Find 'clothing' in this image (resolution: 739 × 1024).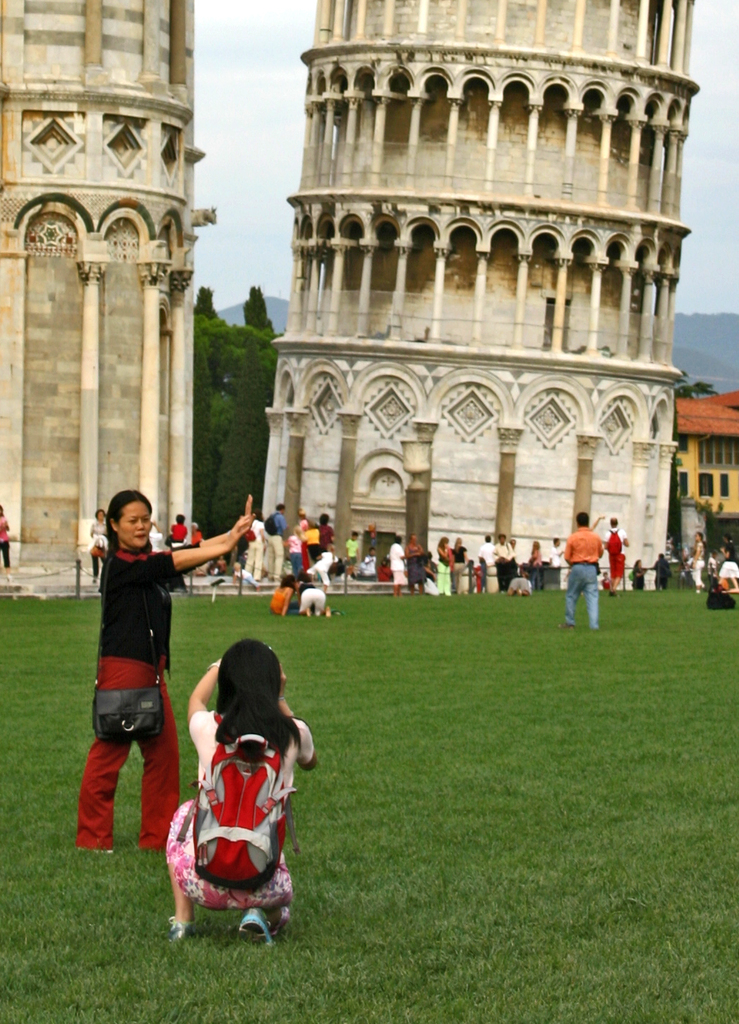
box=[688, 536, 707, 593].
